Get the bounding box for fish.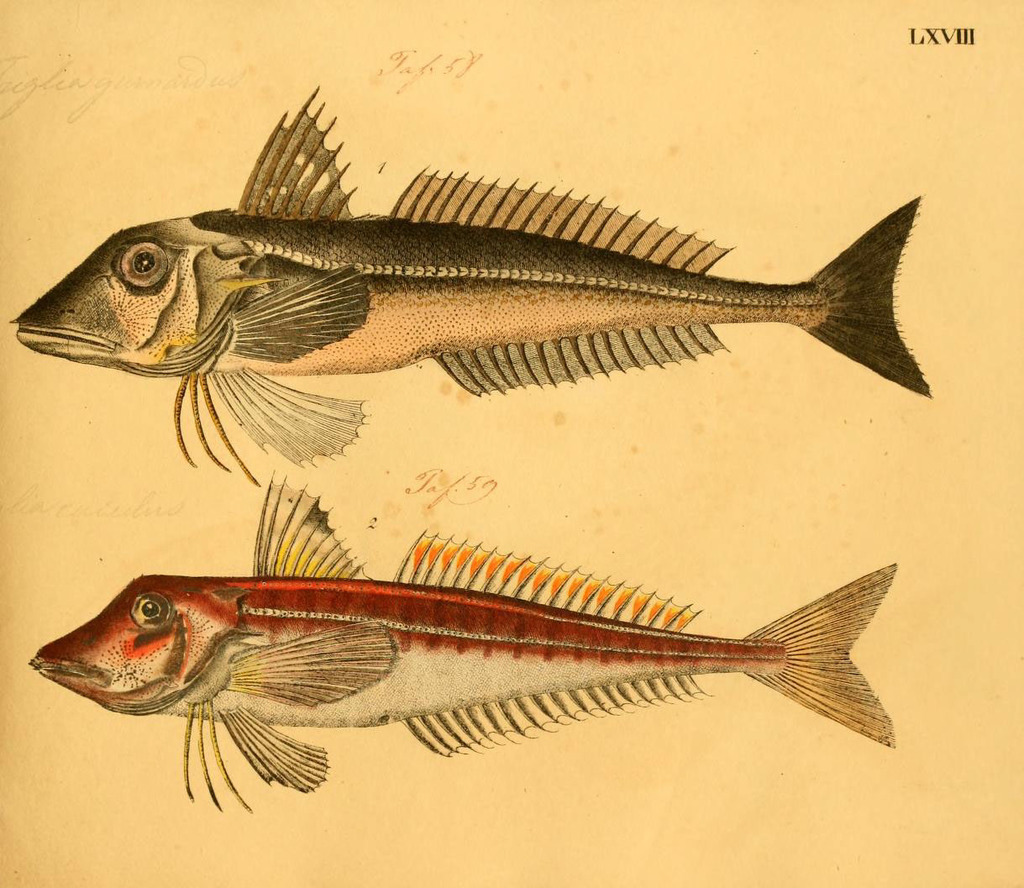
left=29, top=473, right=890, bottom=808.
